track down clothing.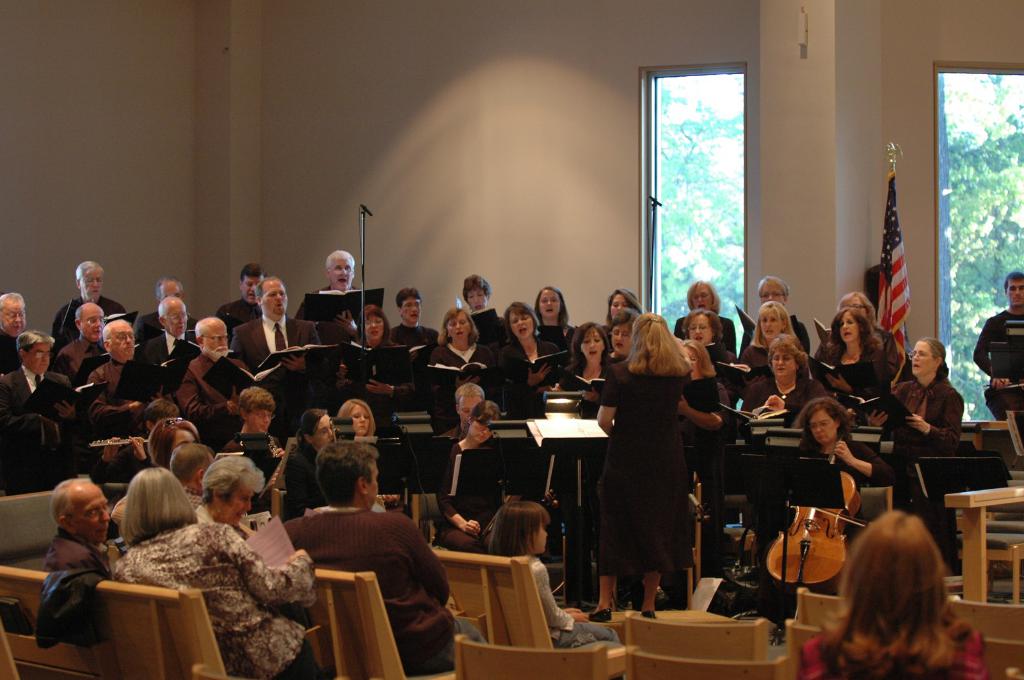
Tracked to crop(41, 524, 108, 575).
